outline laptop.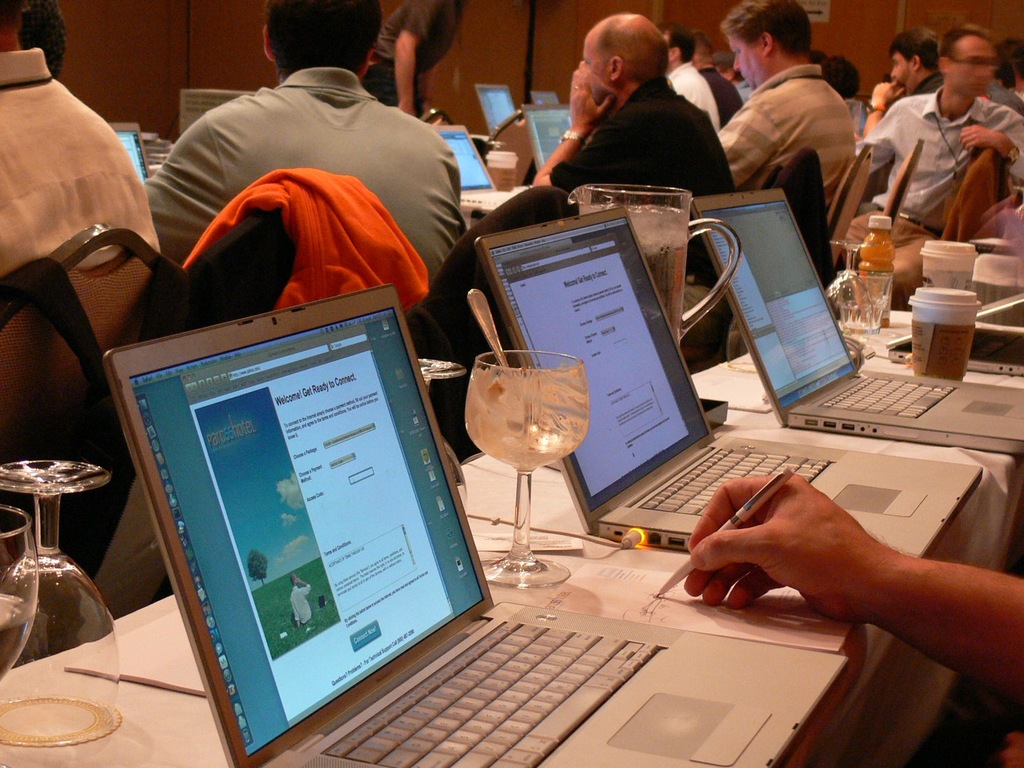
Outline: left=475, top=86, right=516, bottom=137.
